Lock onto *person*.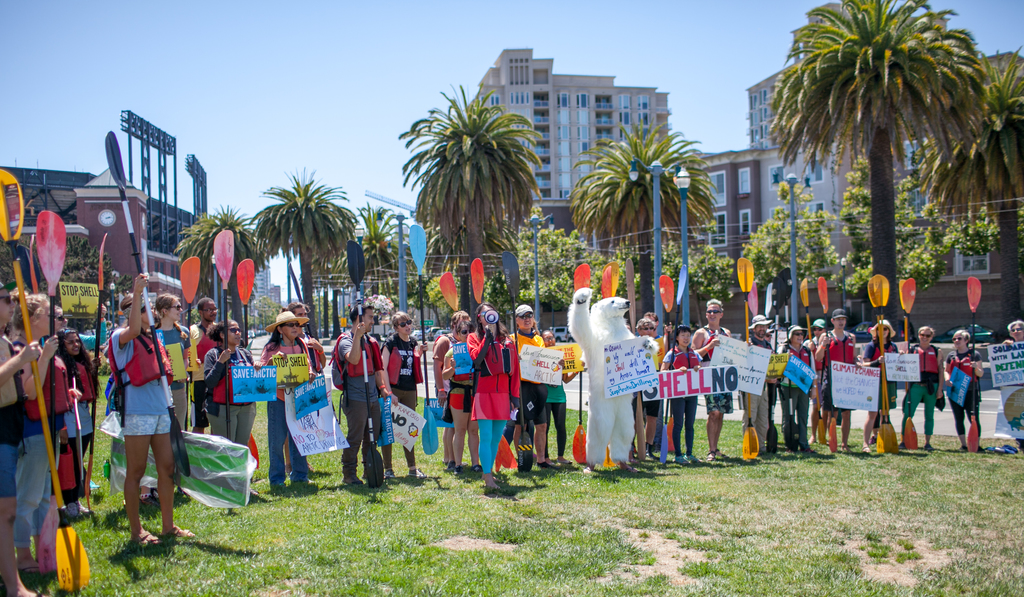
Locked: Rect(333, 303, 384, 487).
